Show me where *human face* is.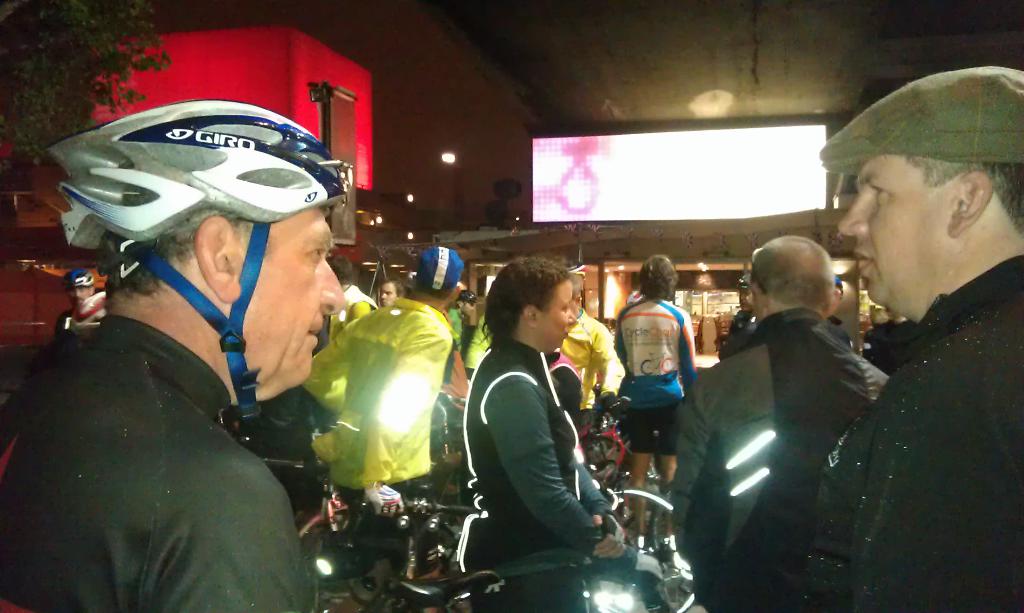
*human face* is at BBox(245, 206, 344, 388).
